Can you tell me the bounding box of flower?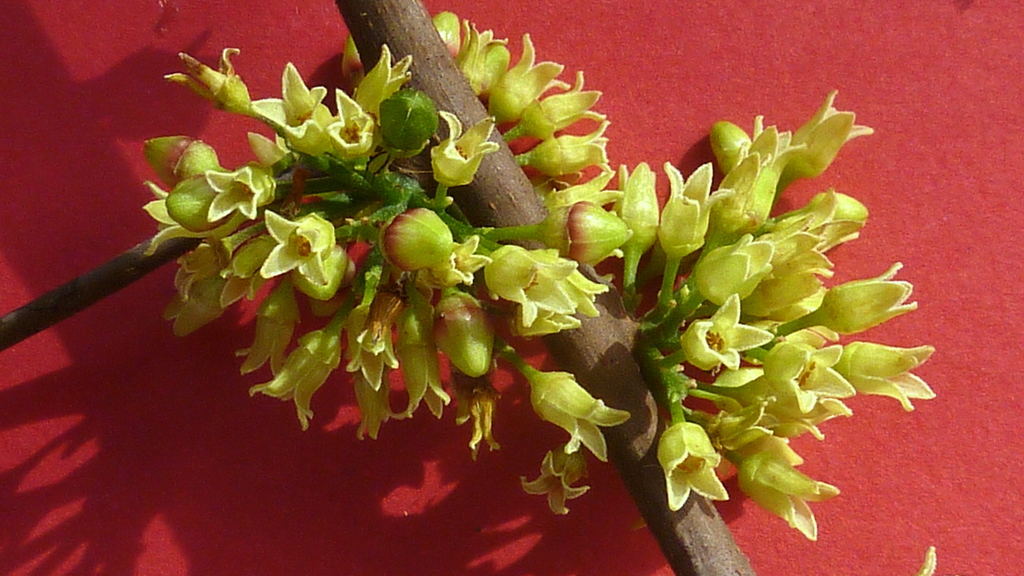
rect(662, 421, 725, 503).
